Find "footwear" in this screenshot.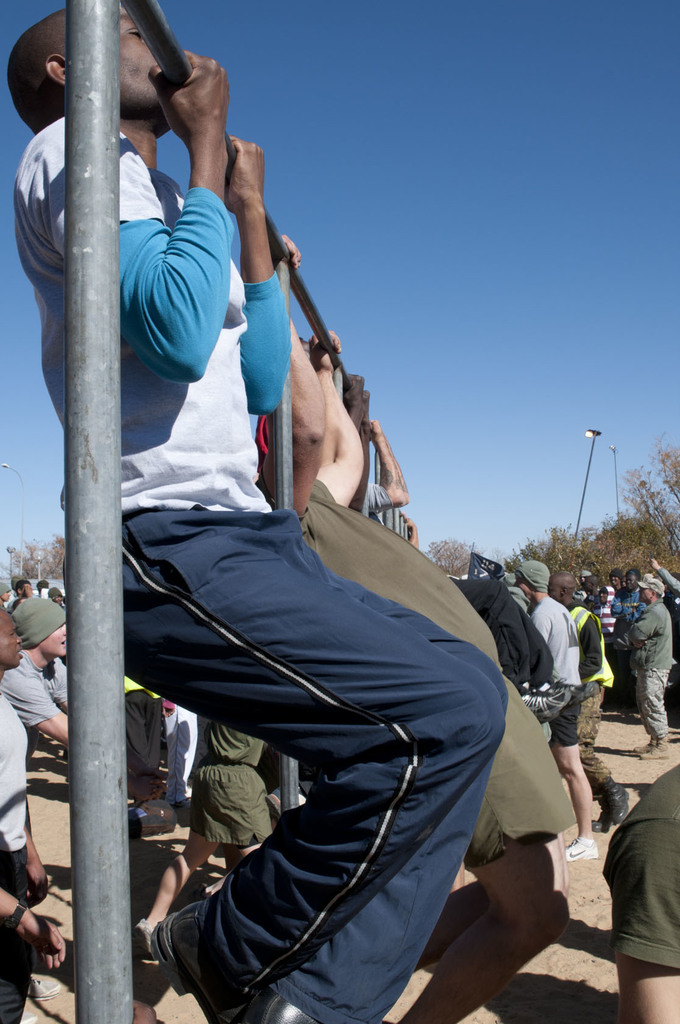
The bounding box for "footwear" is <box>599,783,631,826</box>.
